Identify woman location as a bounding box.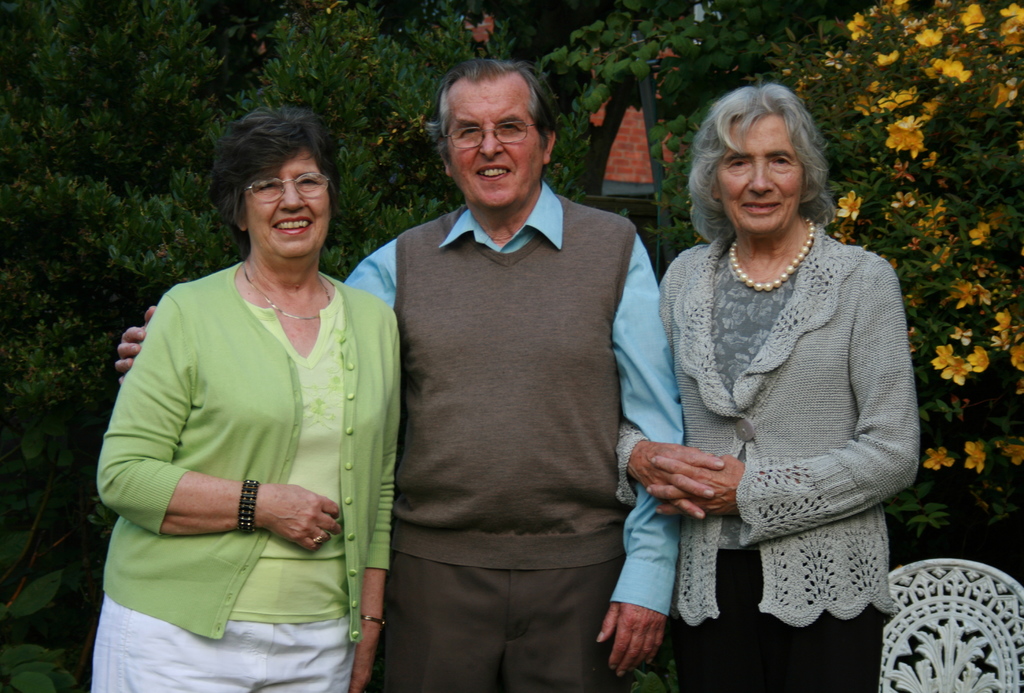
x1=607 y1=78 x2=921 y2=692.
